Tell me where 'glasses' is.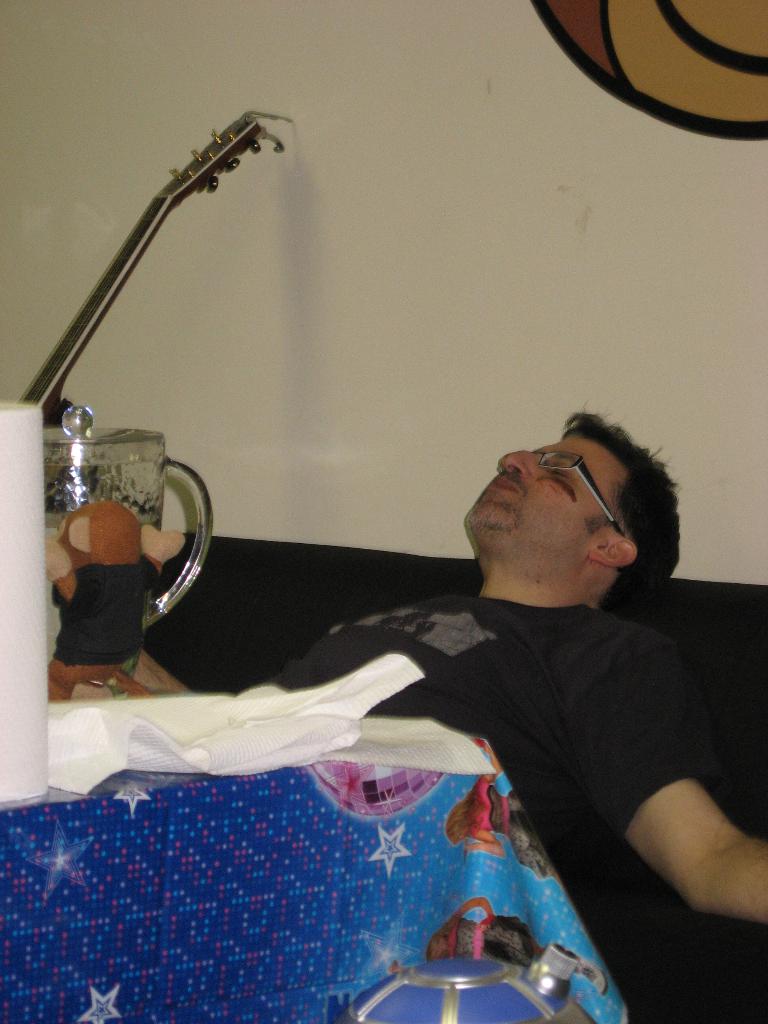
'glasses' is at locate(526, 445, 625, 527).
